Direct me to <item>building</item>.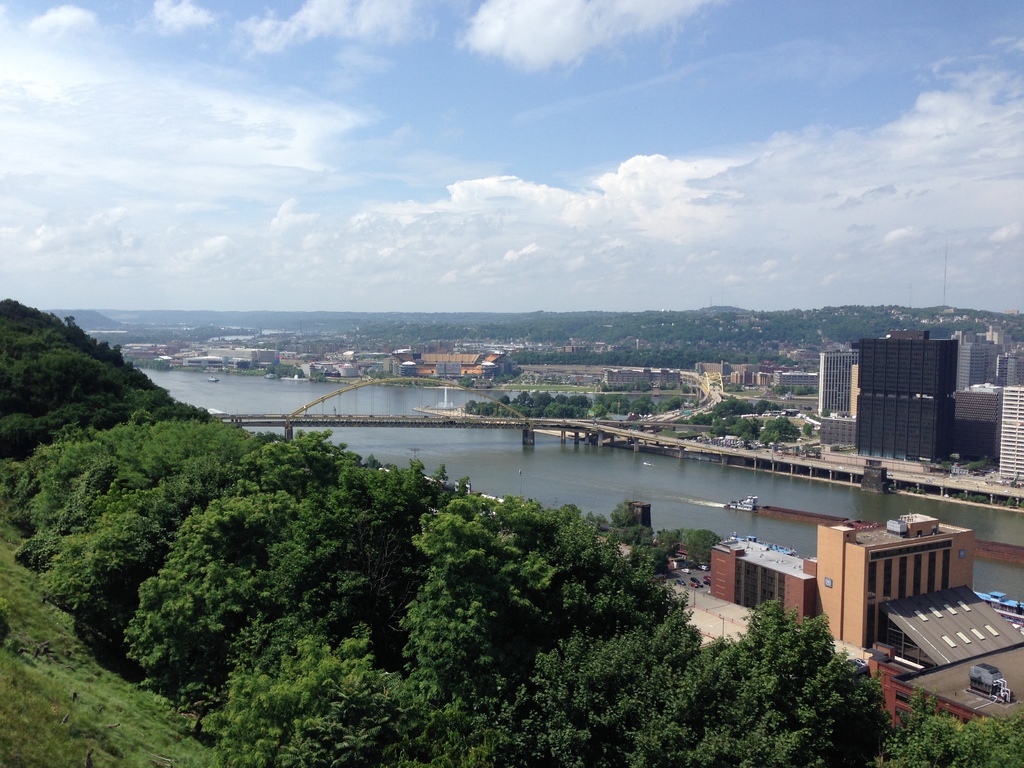
Direction: BBox(814, 347, 857, 447).
